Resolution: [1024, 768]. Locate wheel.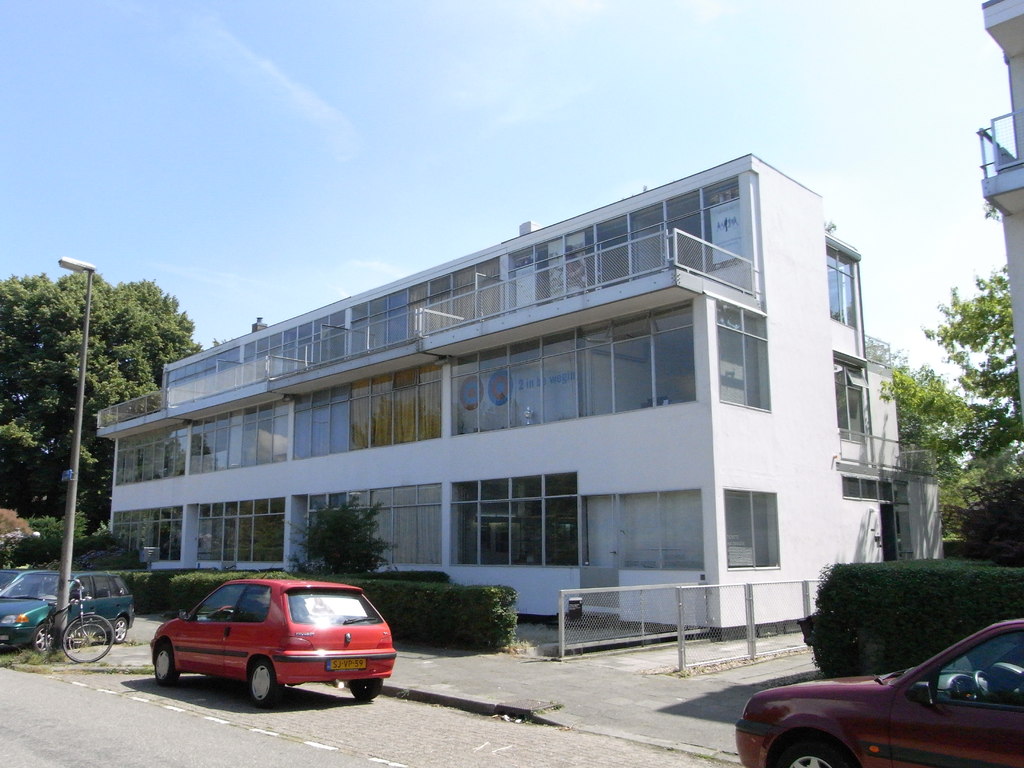
[x1=764, y1=733, x2=853, y2=767].
